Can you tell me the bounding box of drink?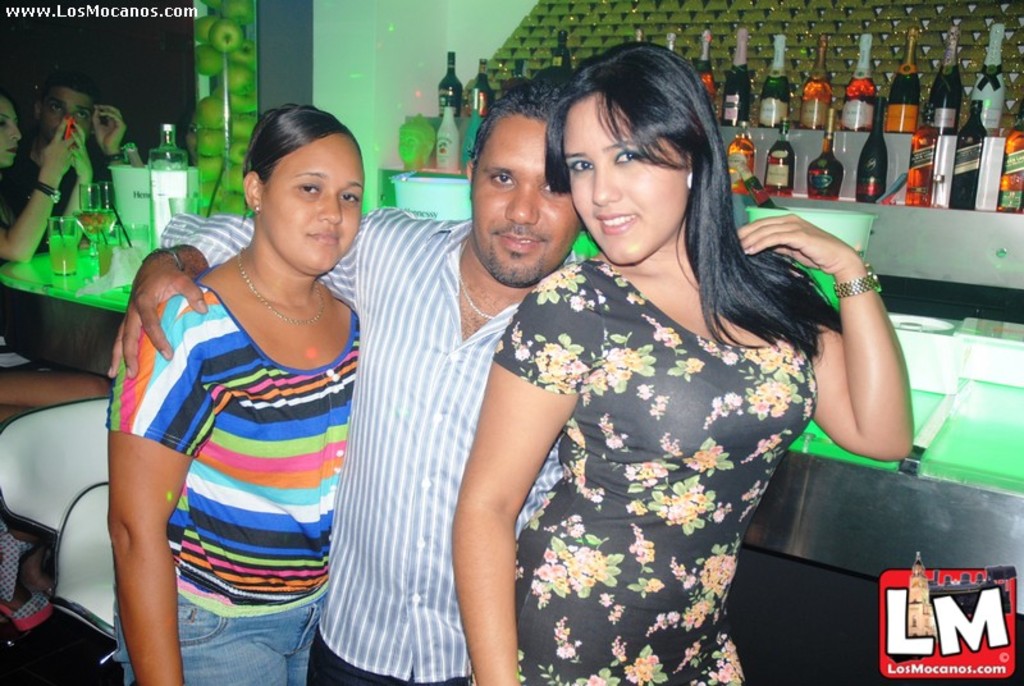
left=838, top=32, right=876, bottom=129.
